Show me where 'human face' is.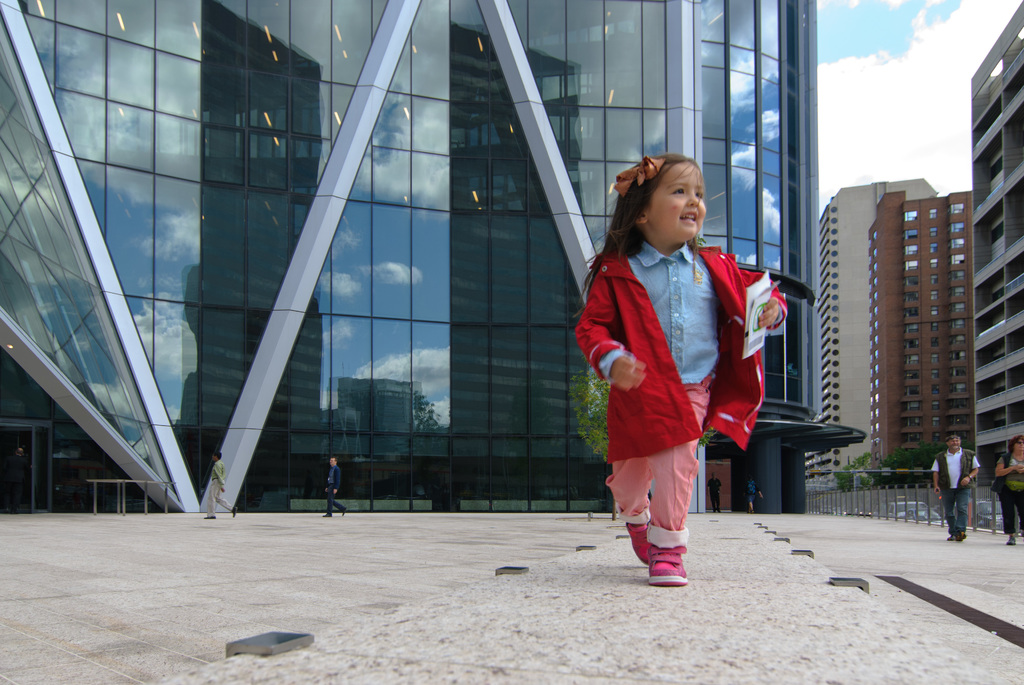
'human face' is at bbox=(1013, 439, 1023, 452).
